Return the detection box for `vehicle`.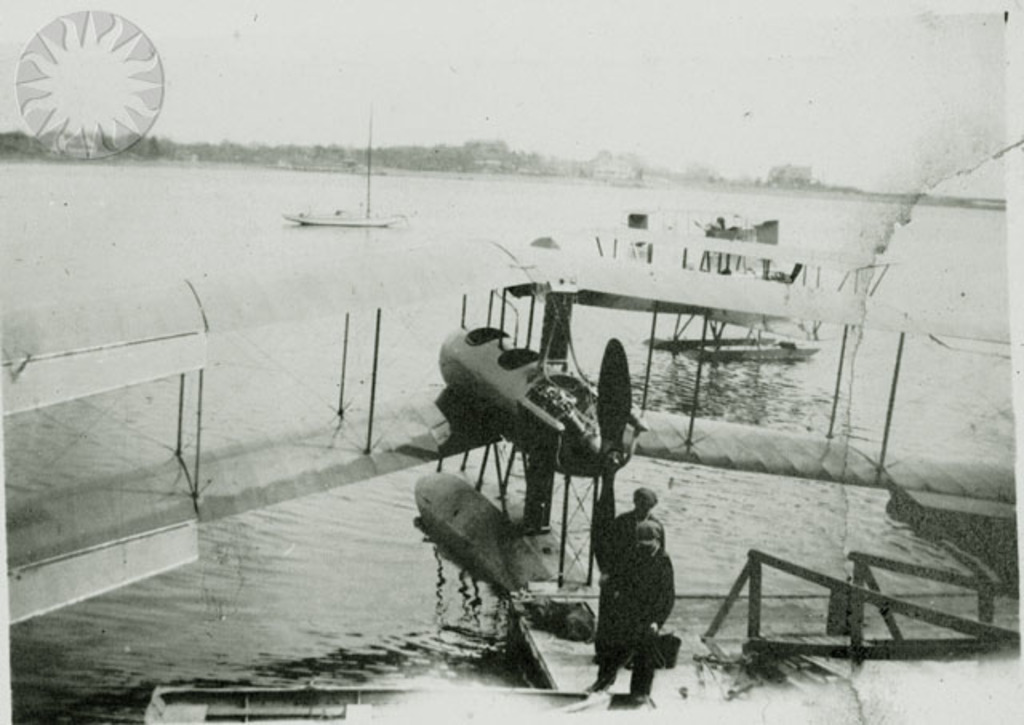
0:234:1014:595.
